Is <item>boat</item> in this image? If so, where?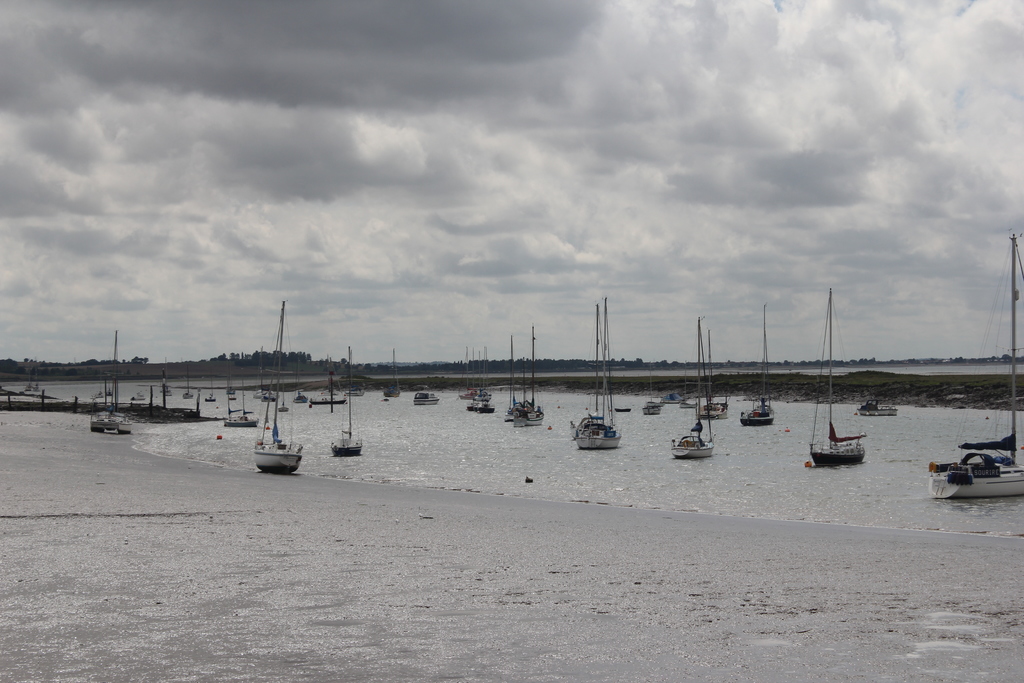
Yes, at 160:360:176:400.
